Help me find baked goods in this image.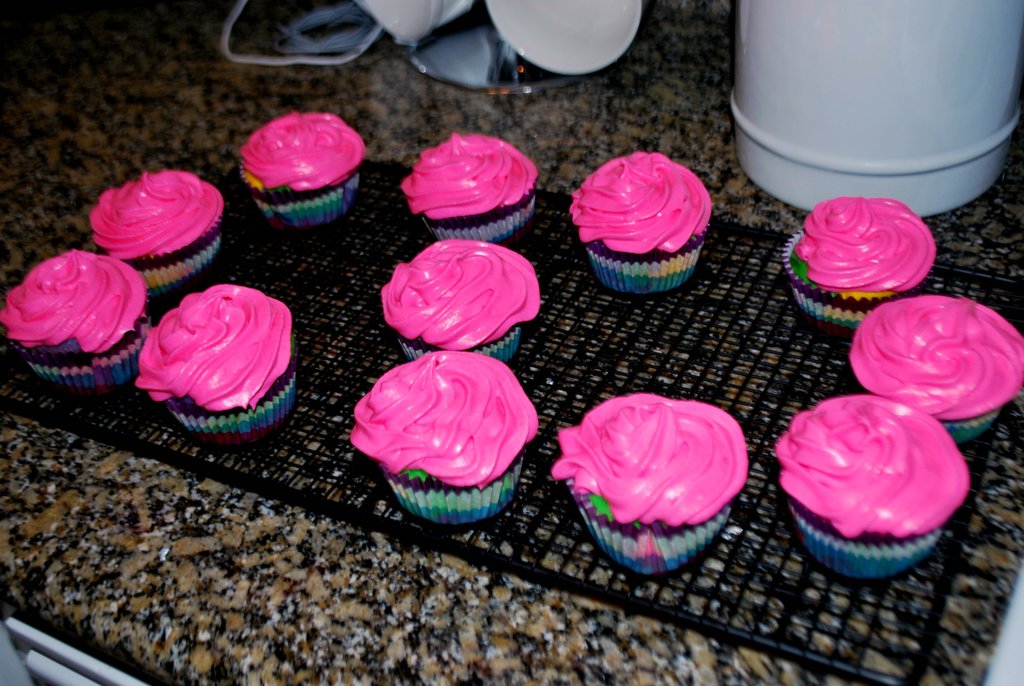
Found it: (left=781, top=395, right=974, bottom=601).
